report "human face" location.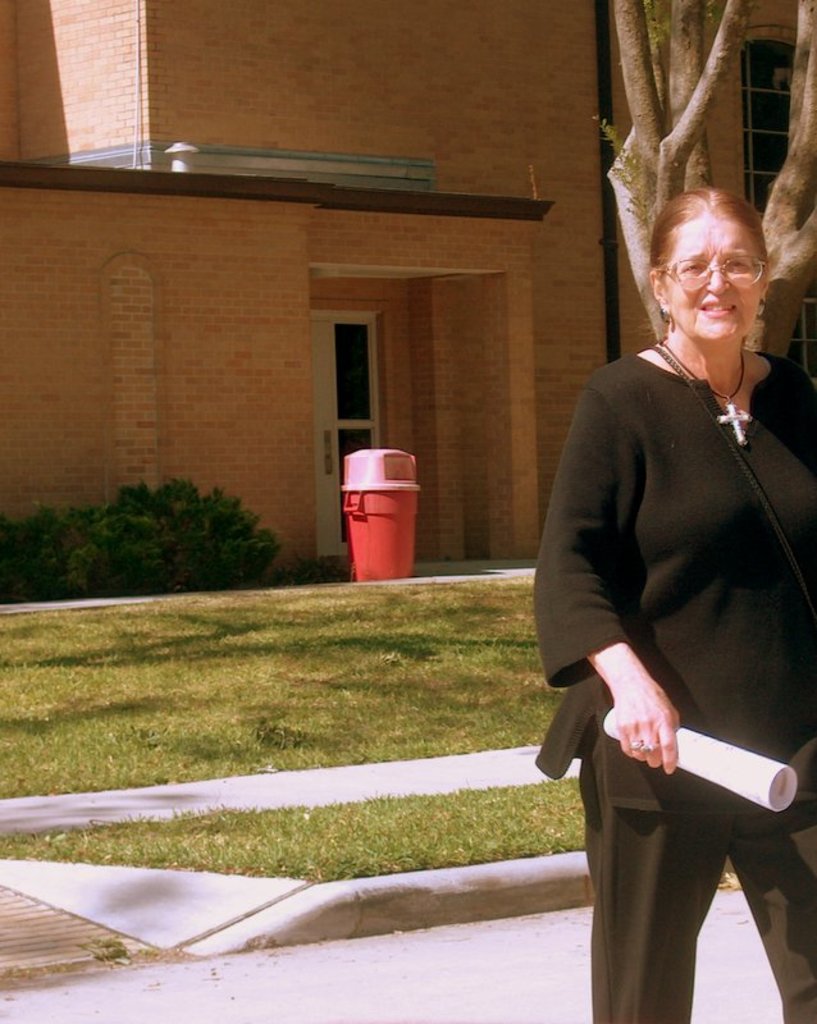
Report: select_region(662, 200, 759, 338).
